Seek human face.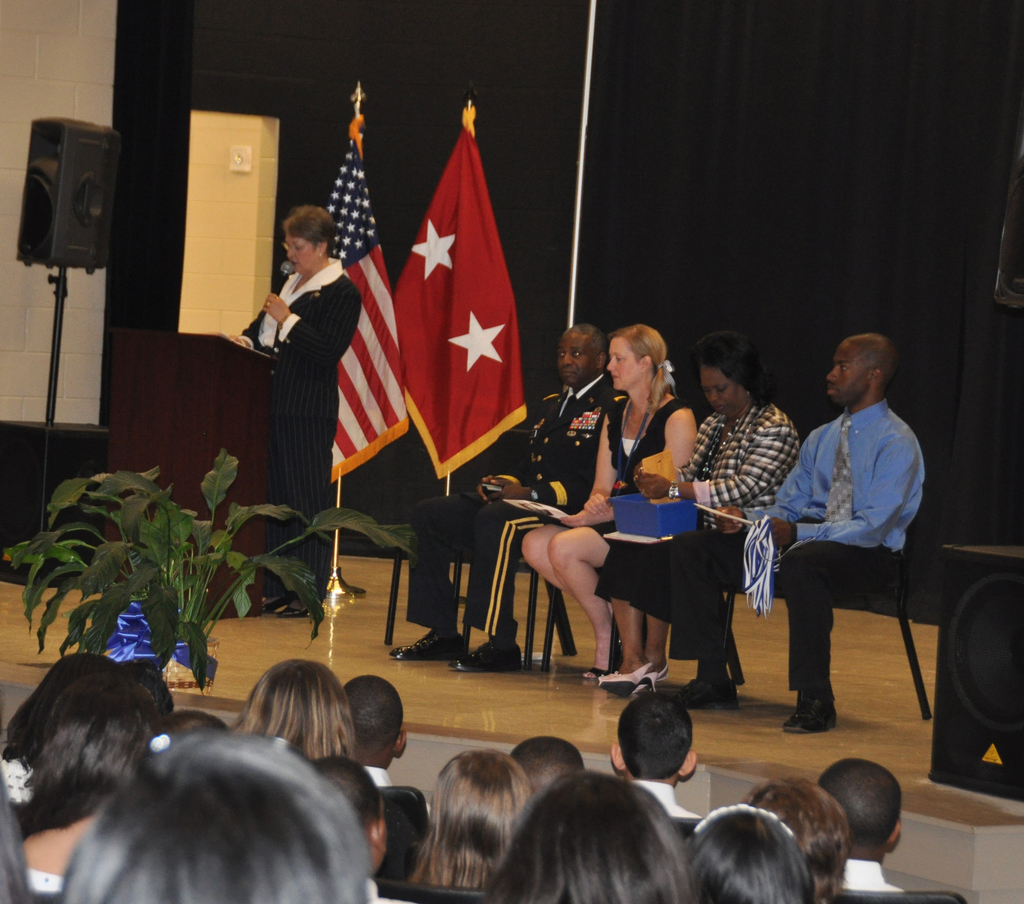
555 334 600 386.
